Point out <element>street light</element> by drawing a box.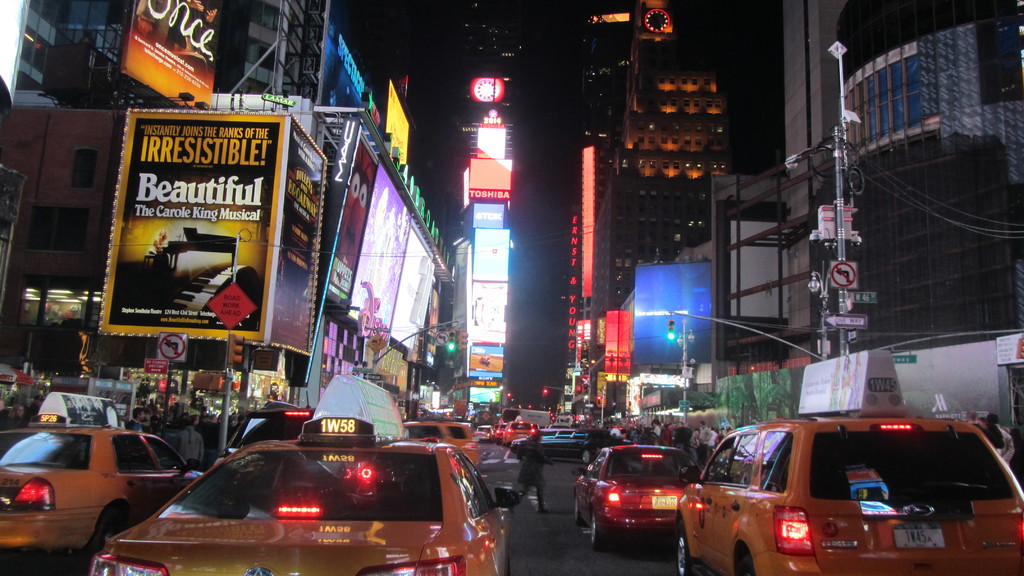
[592,387,609,424].
